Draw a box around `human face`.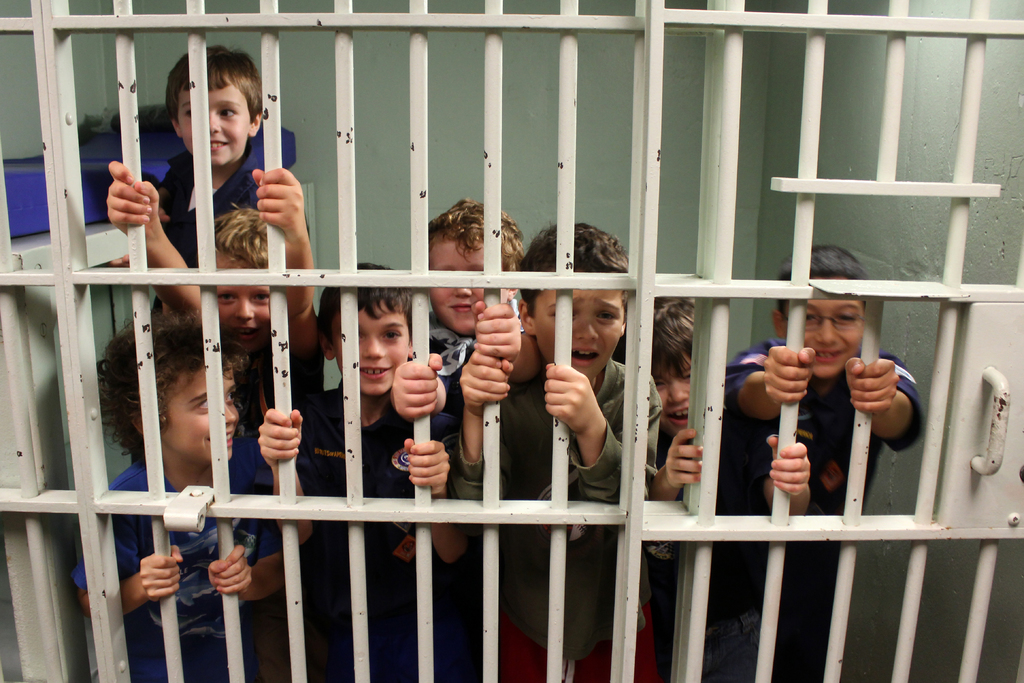
<box>783,298,863,377</box>.
